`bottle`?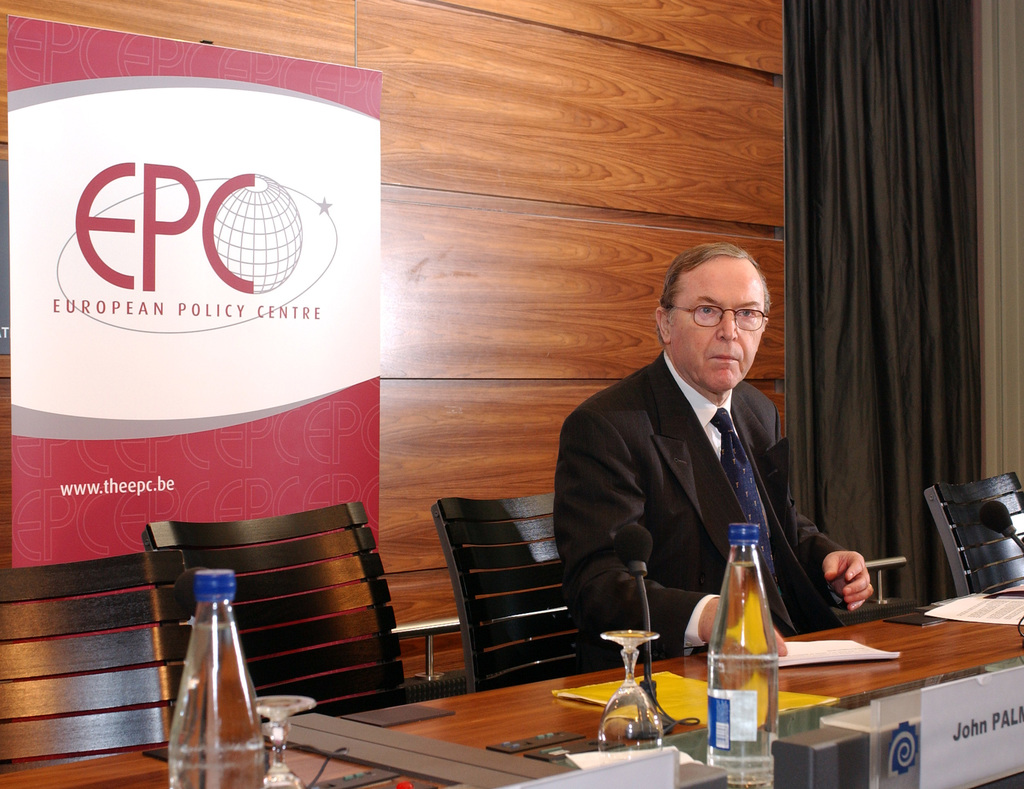
rect(701, 522, 777, 788)
